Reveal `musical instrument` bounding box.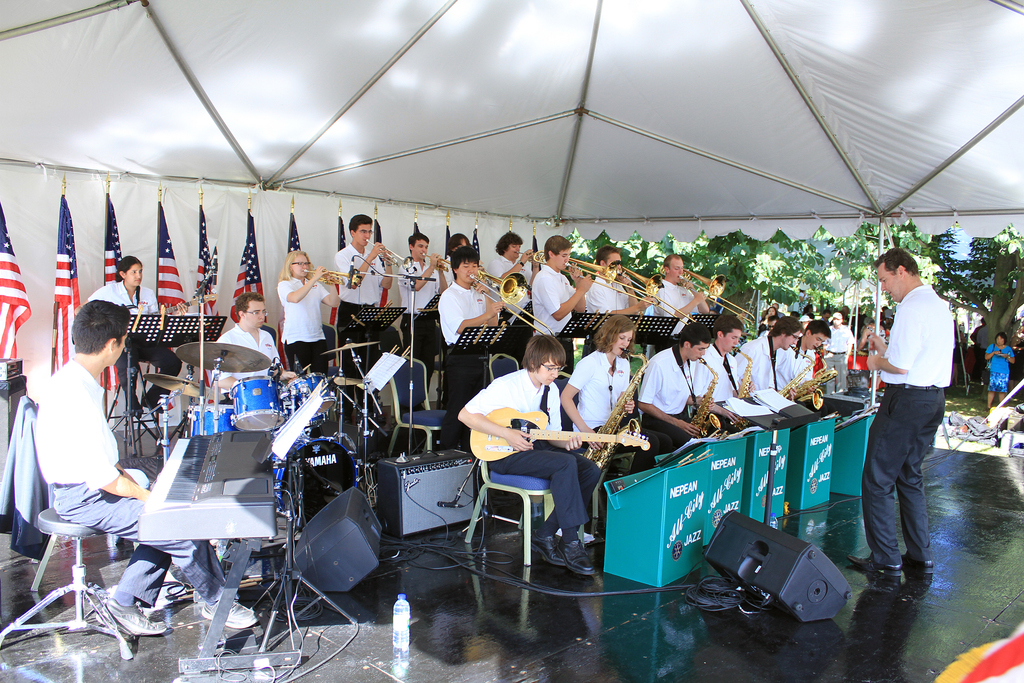
Revealed: rect(685, 357, 721, 440).
